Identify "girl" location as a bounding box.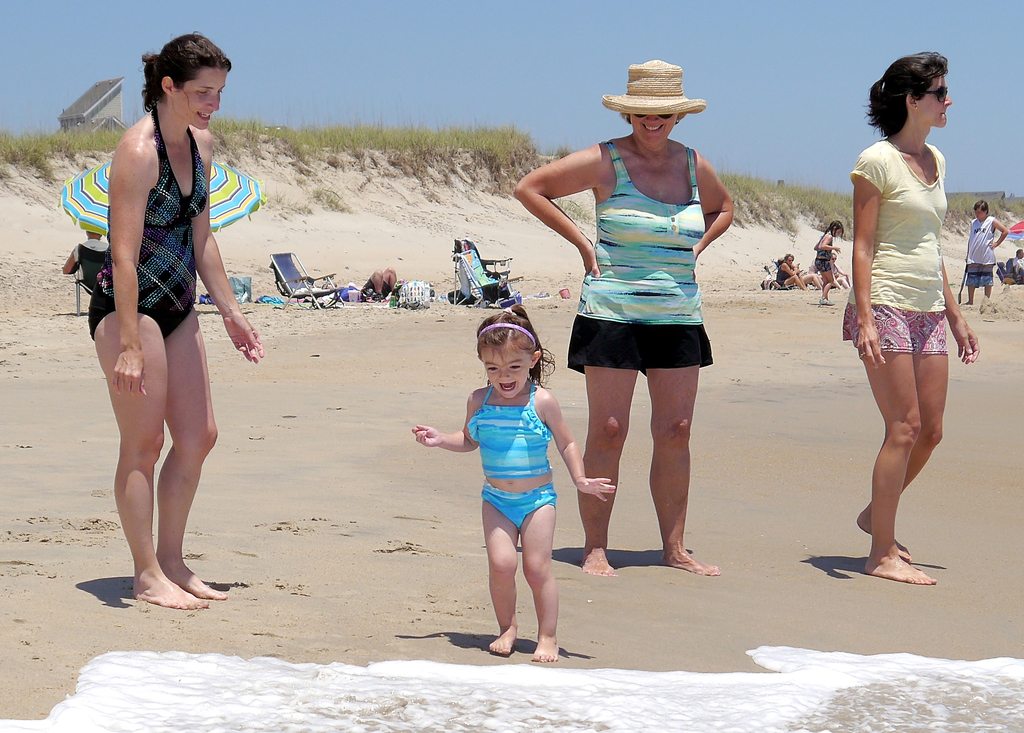
left=812, top=219, right=844, bottom=304.
